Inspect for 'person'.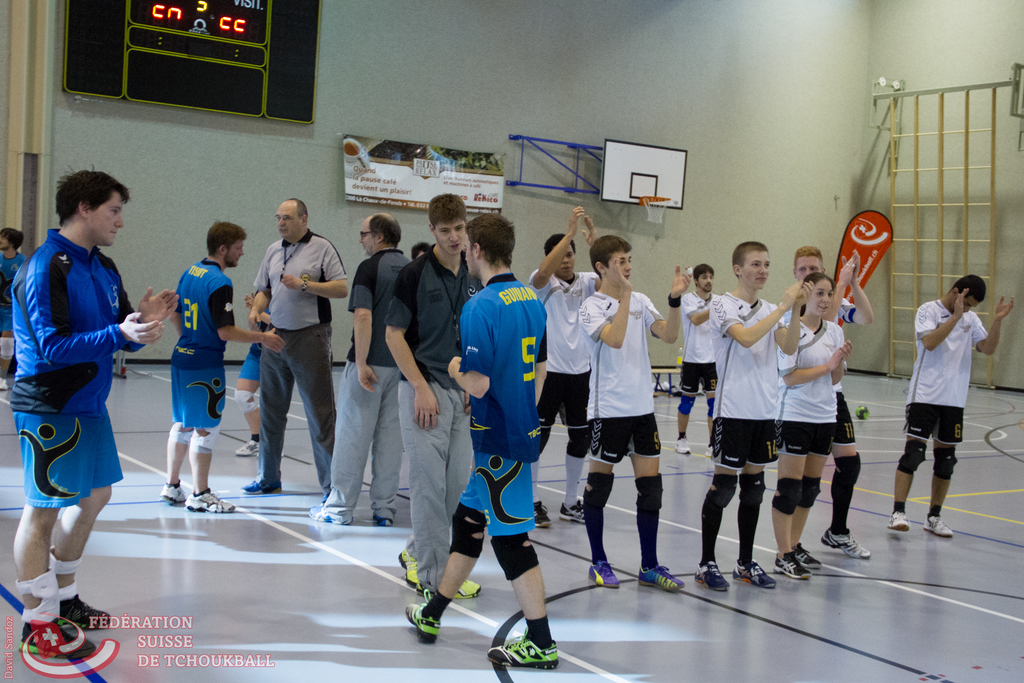
Inspection: {"x1": 695, "y1": 239, "x2": 817, "y2": 588}.
